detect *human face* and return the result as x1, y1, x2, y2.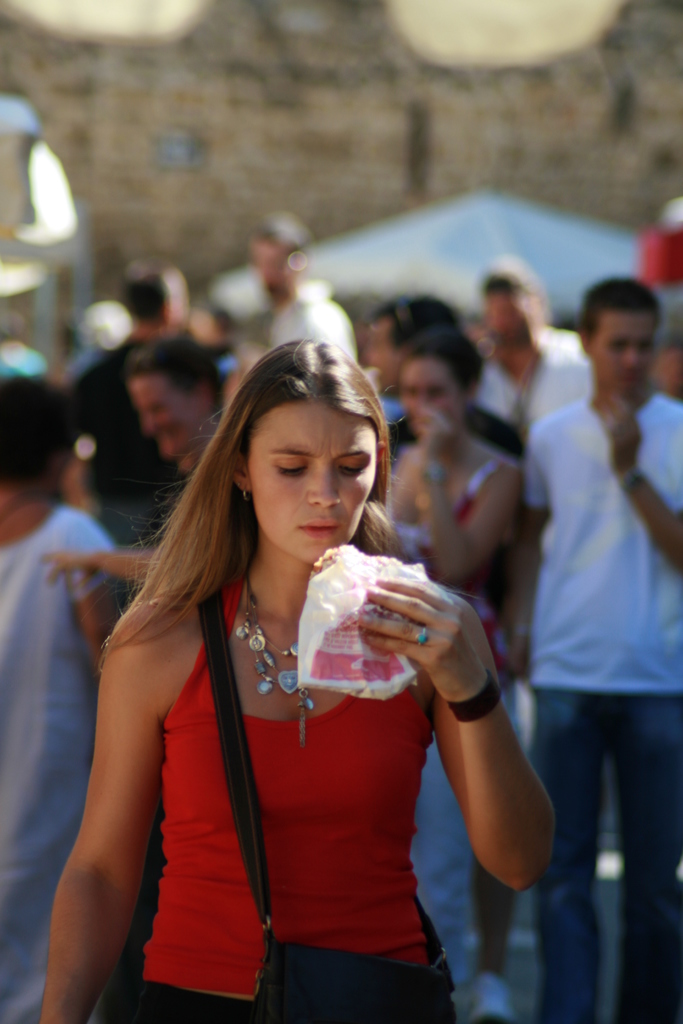
360, 319, 413, 391.
